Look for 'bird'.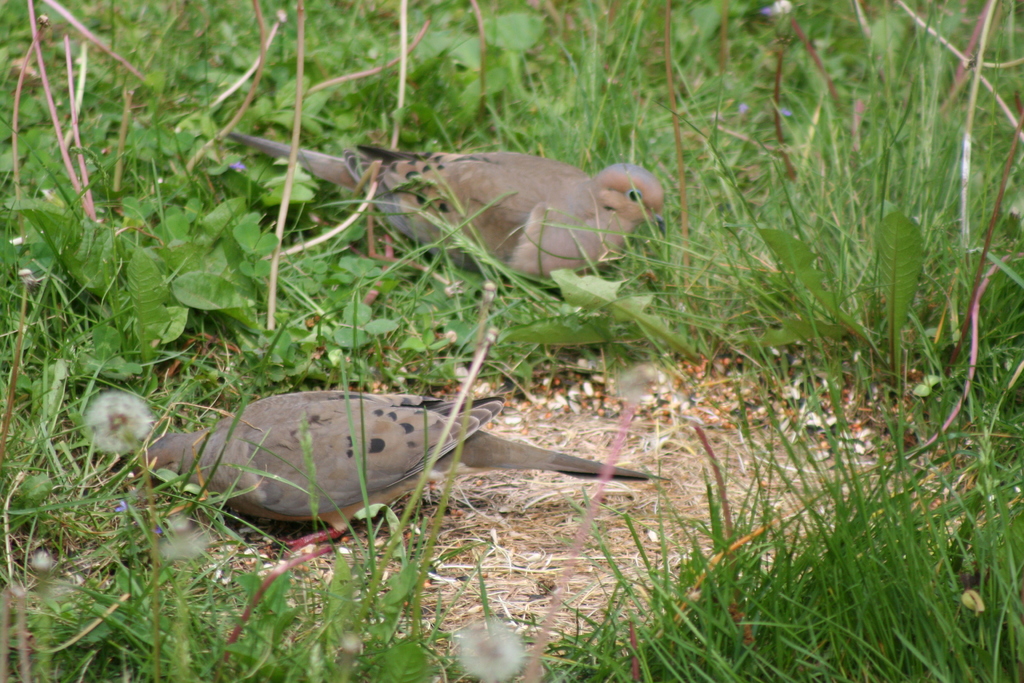
Found: <region>257, 131, 663, 306</region>.
